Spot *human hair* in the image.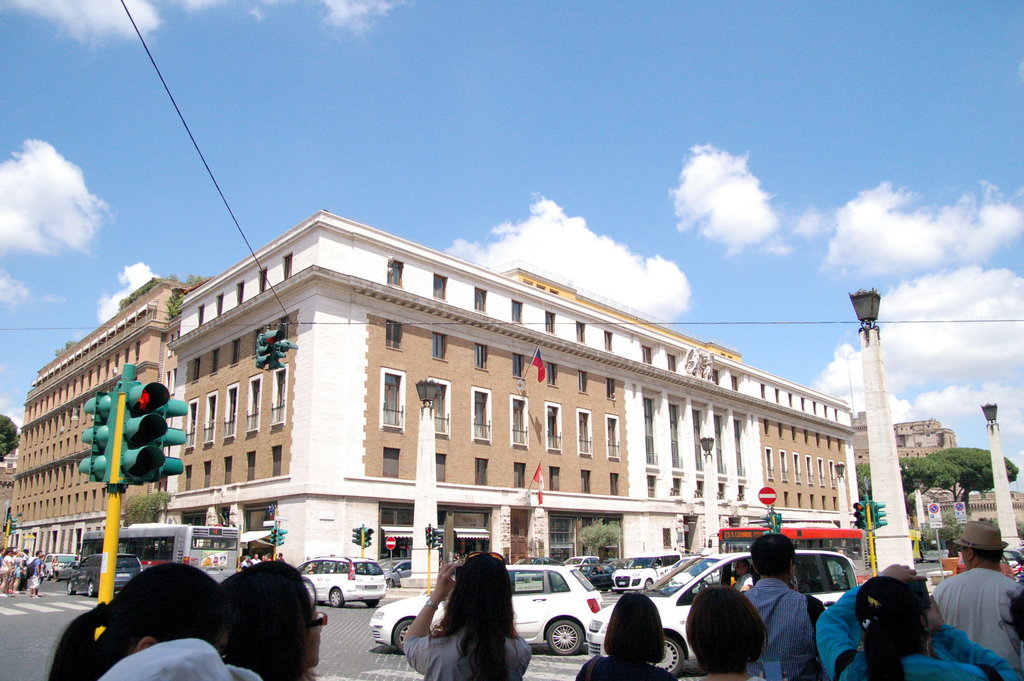
*human hair* found at 45,557,236,680.
